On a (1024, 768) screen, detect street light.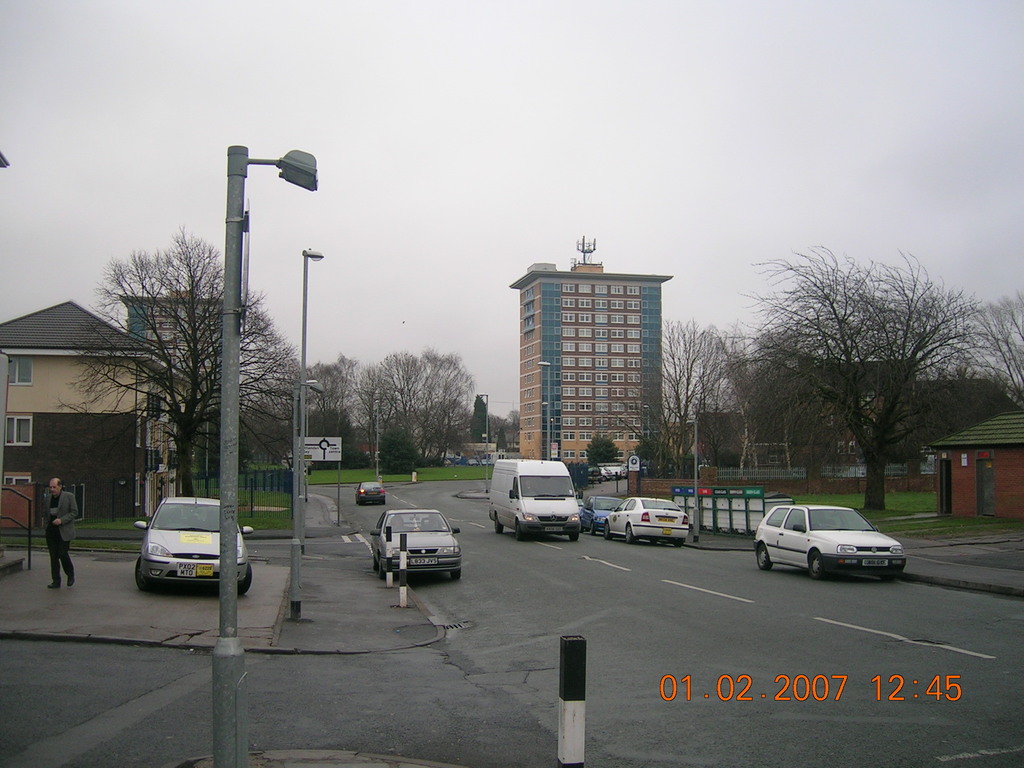
BBox(540, 360, 551, 460).
